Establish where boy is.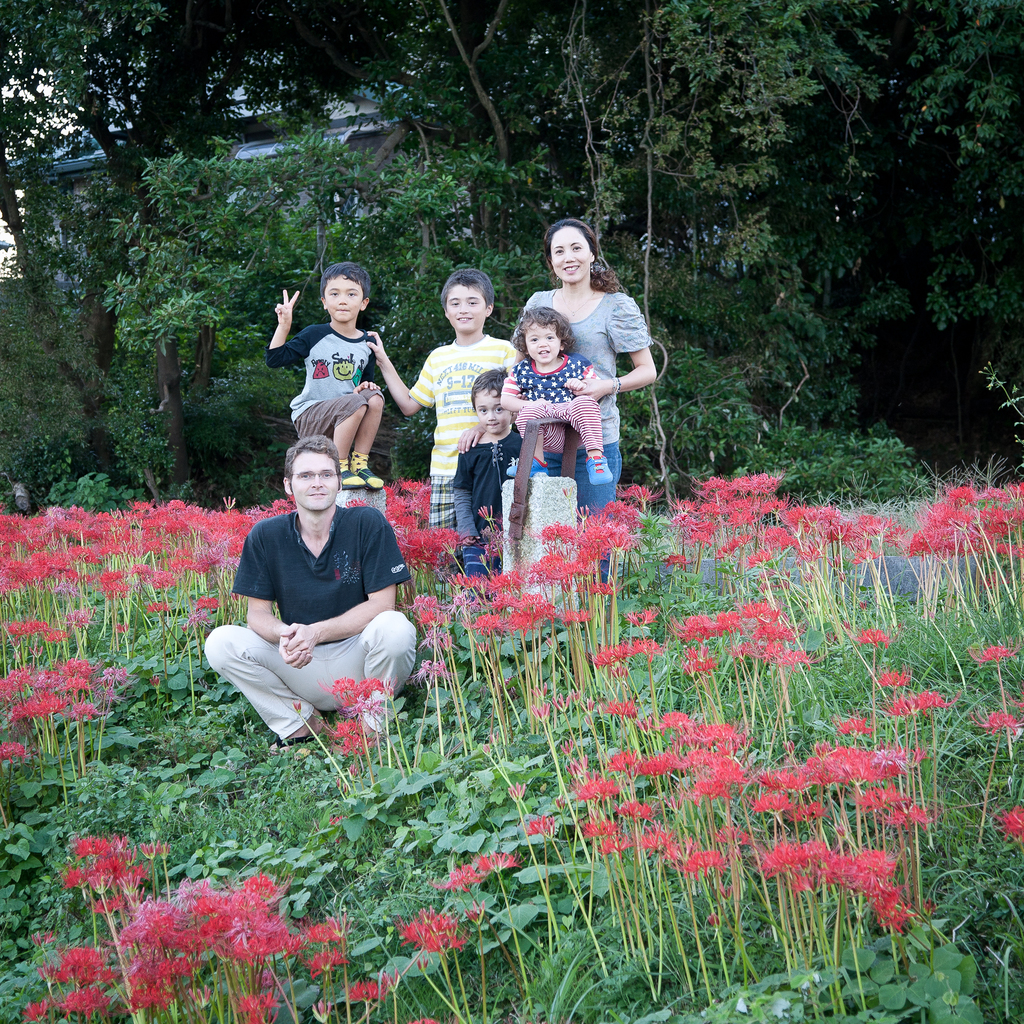
Established at detection(506, 309, 613, 487).
